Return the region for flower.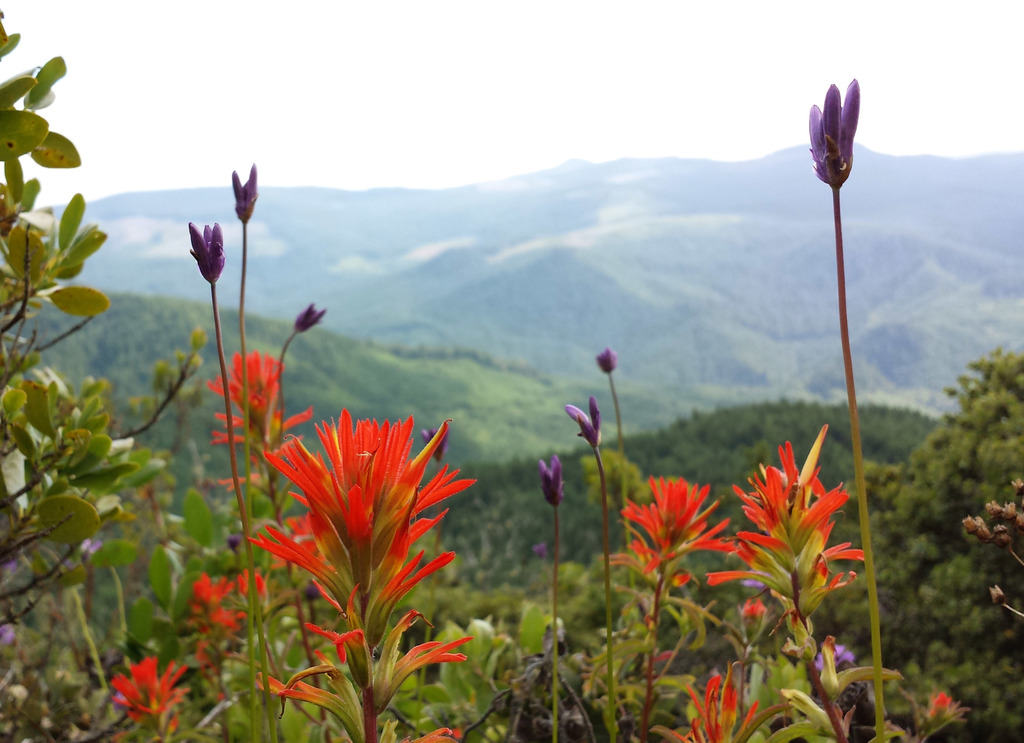
bbox=[561, 394, 600, 454].
